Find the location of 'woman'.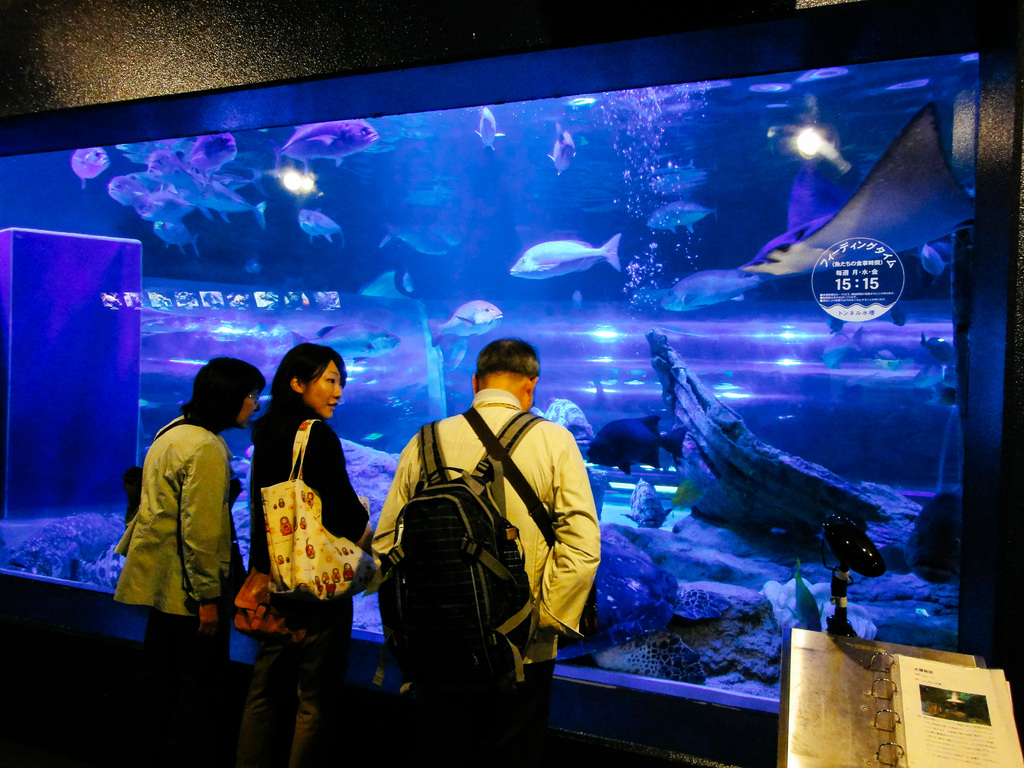
Location: (112, 359, 267, 756).
